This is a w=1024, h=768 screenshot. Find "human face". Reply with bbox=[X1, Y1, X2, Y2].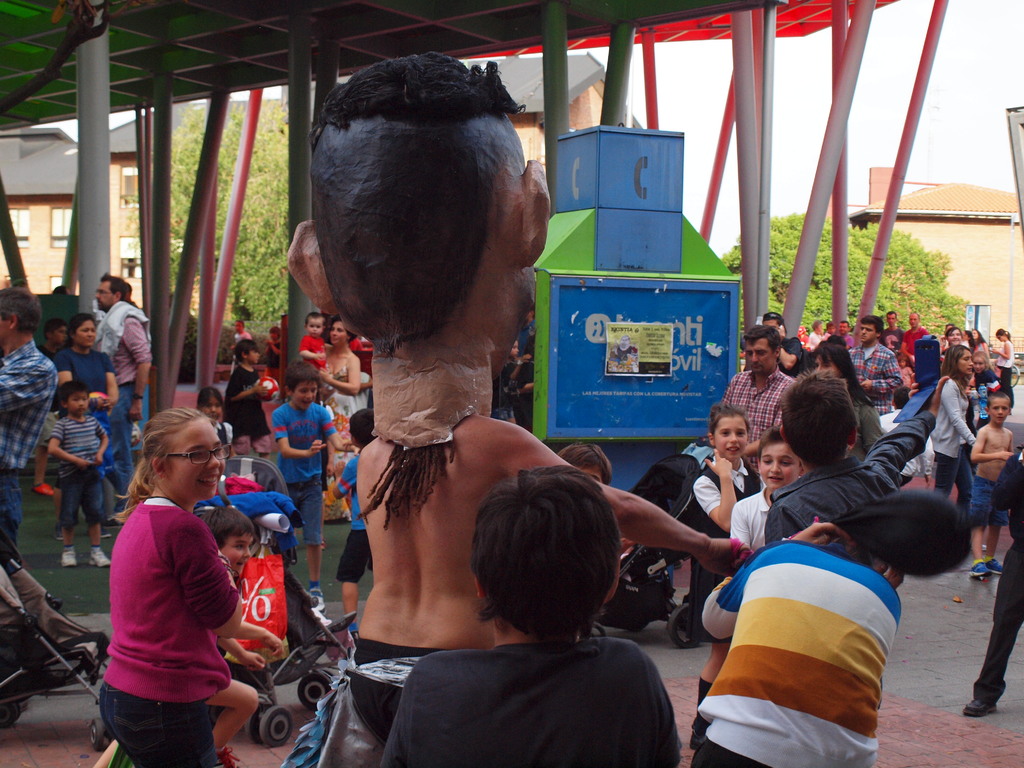
bbox=[0, 317, 10, 342].
